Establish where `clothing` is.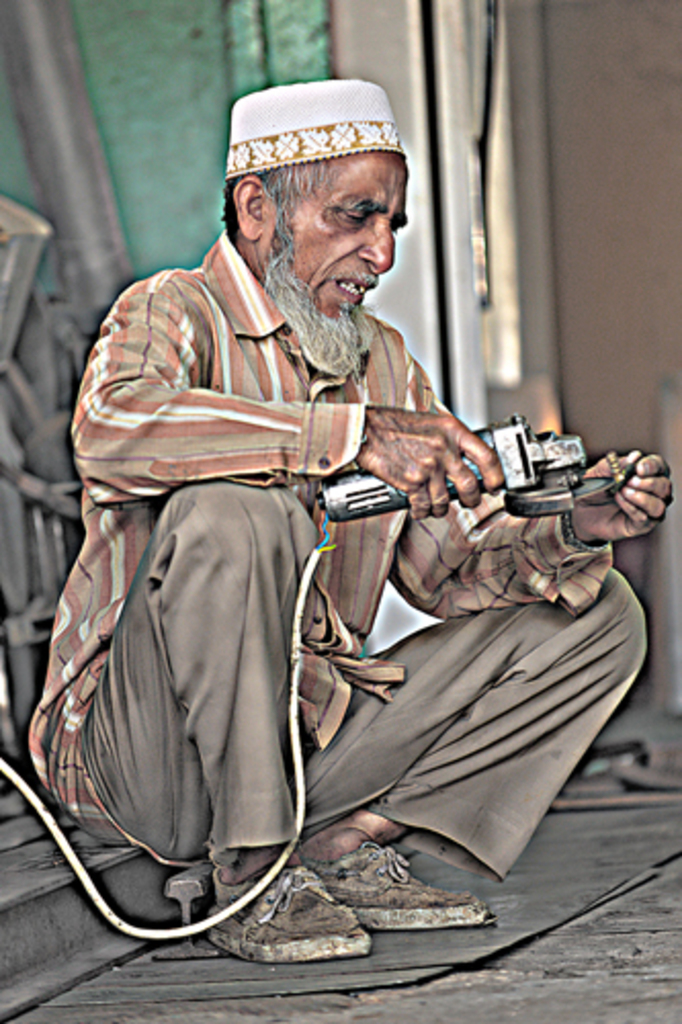
Established at bbox=[80, 190, 606, 952].
